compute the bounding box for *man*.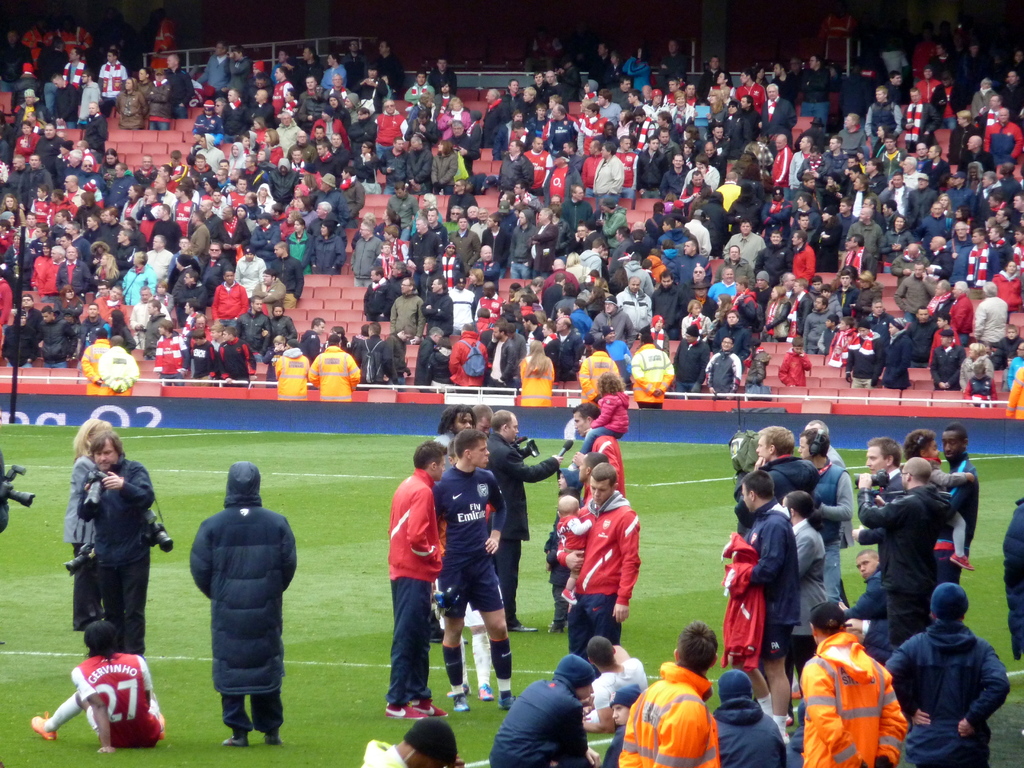
[left=208, top=328, right=223, bottom=344].
